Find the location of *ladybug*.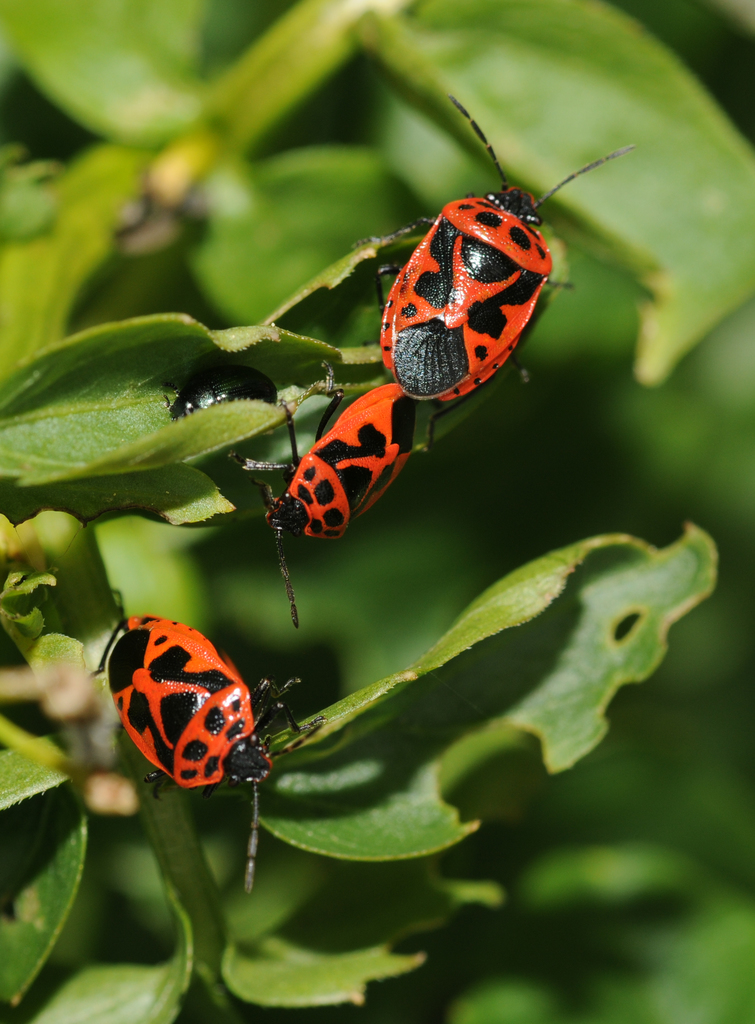
Location: 378/101/642/452.
